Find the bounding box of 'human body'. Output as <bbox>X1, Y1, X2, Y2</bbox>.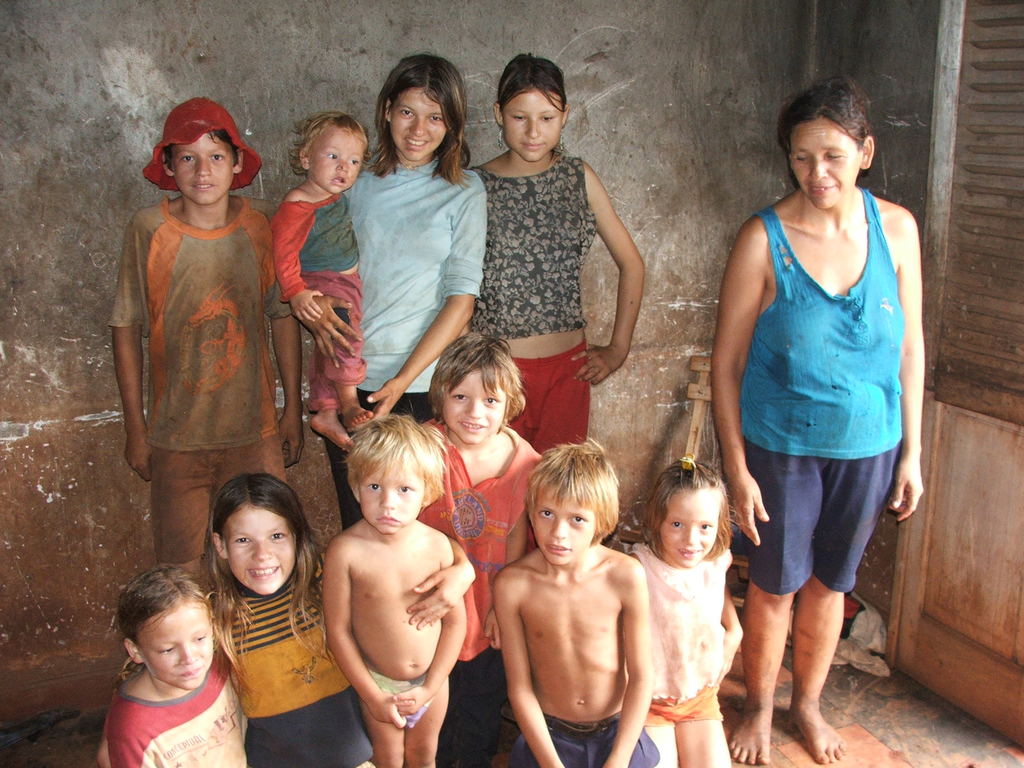
<bbox>712, 76, 920, 734</bbox>.
